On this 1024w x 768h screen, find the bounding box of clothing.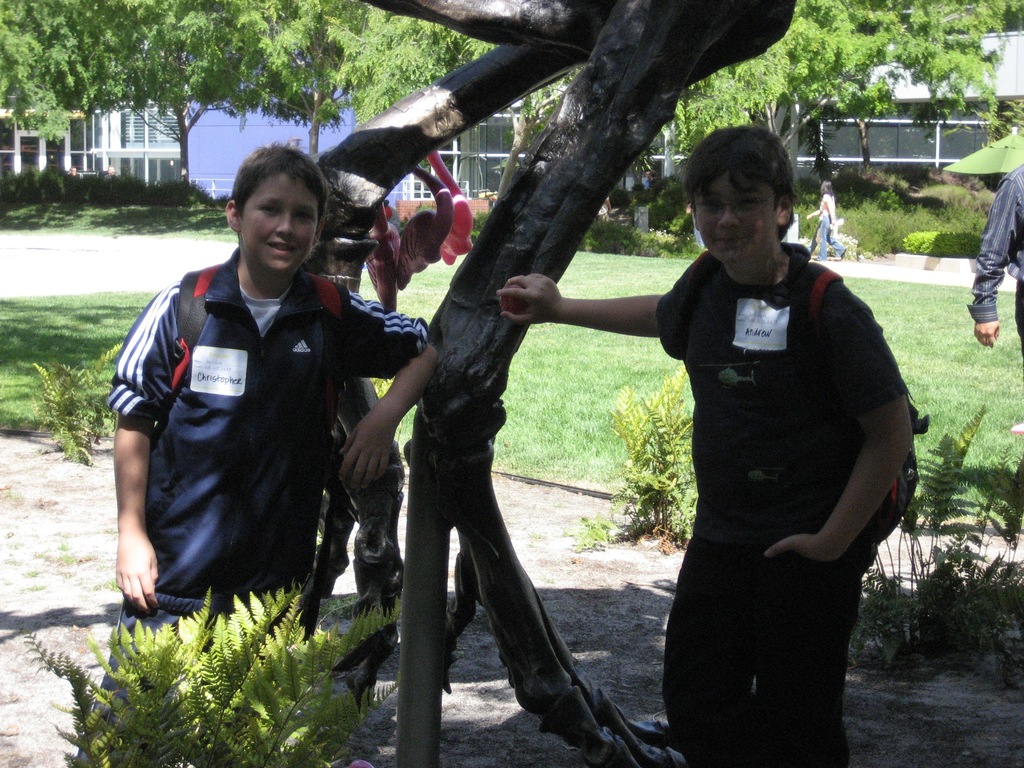
Bounding box: (662, 240, 908, 767).
